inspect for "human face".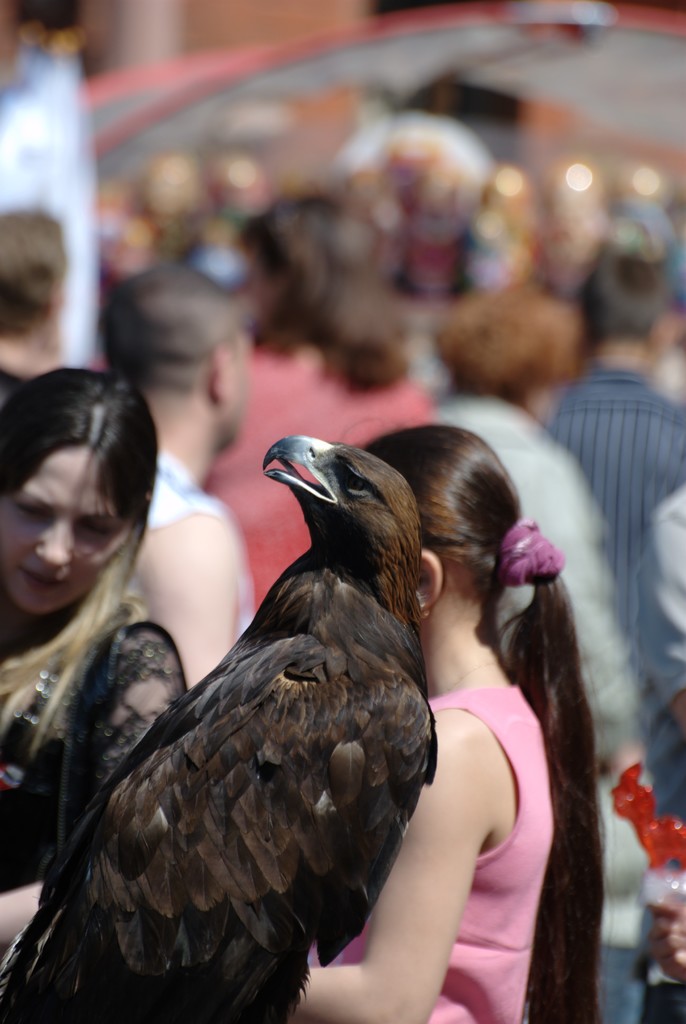
Inspection: <bbox>1, 440, 134, 622</bbox>.
